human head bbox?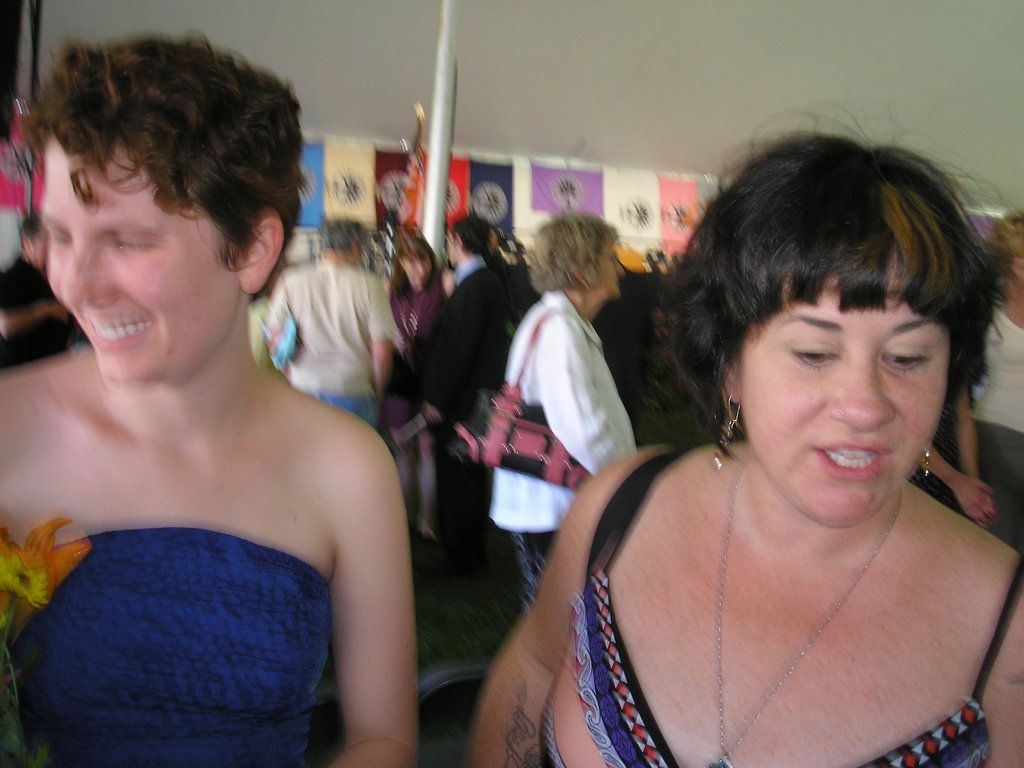
(left=650, top=129, right=1004, bottom=500)
